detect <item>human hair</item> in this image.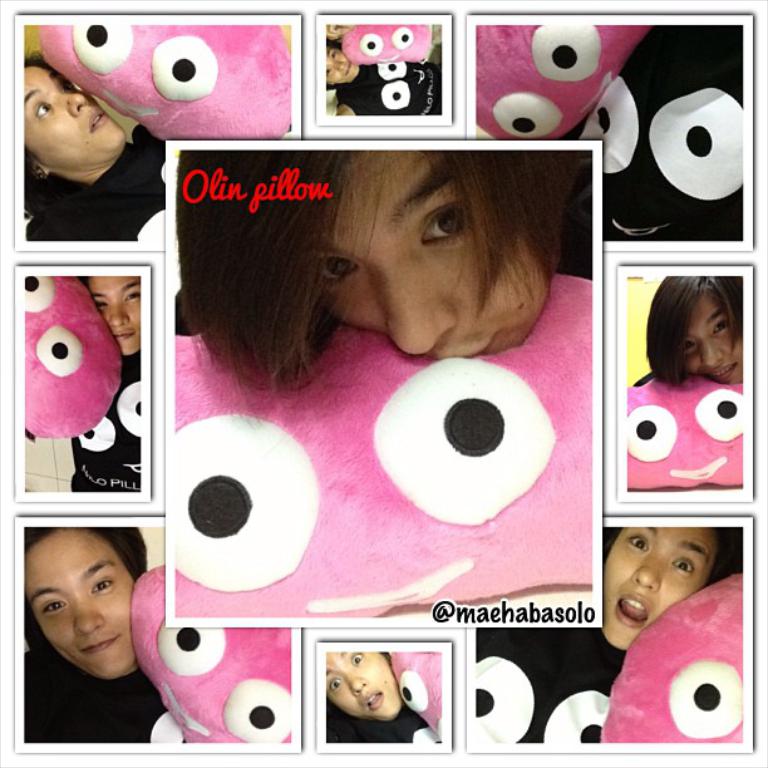
Detection: bbox=(24, 50, 59, 212).
